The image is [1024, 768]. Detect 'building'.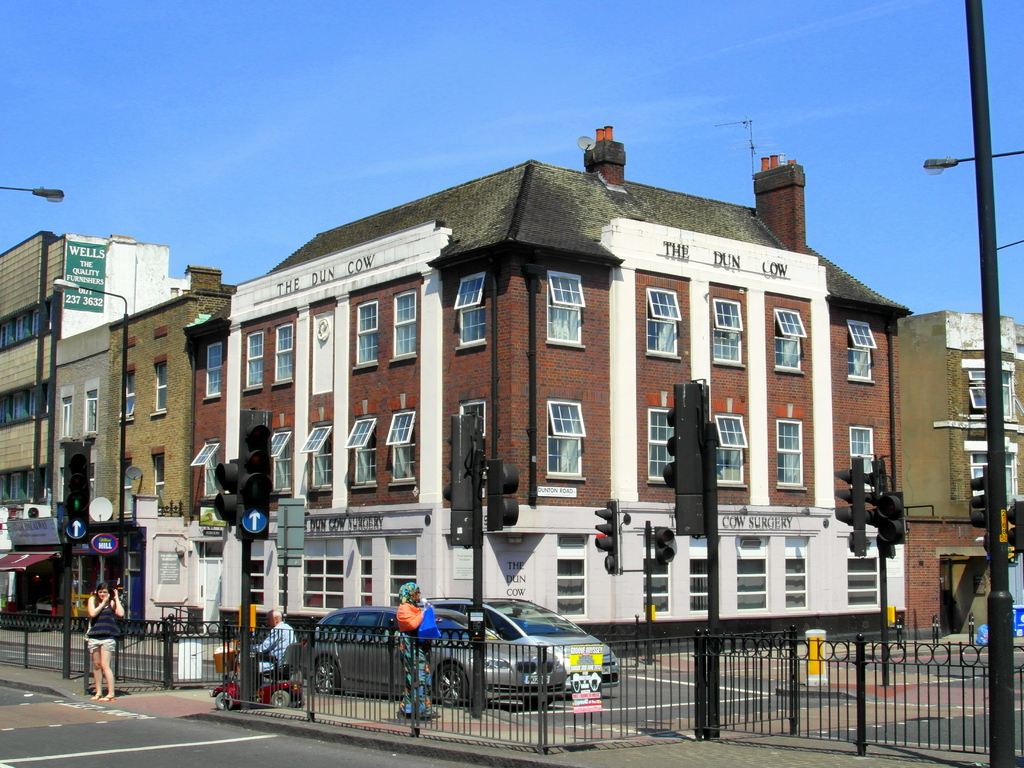
Detection: {"x1": 216, "y1": 124, "x2": 924, "y2": 667}.
